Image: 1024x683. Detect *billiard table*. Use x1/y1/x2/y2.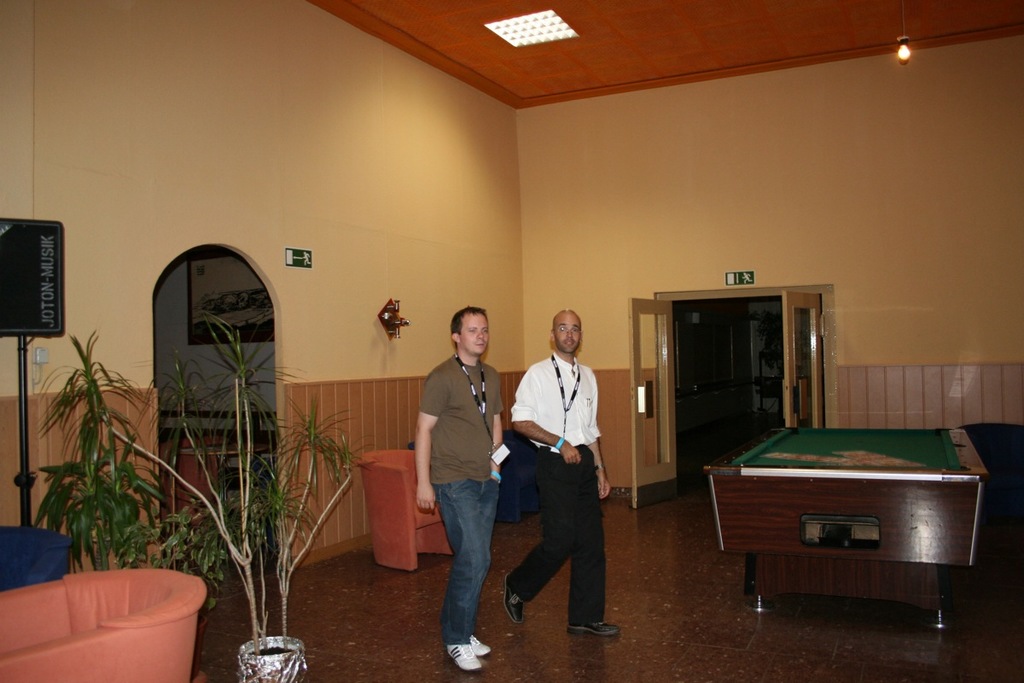
703/428/988/633.
